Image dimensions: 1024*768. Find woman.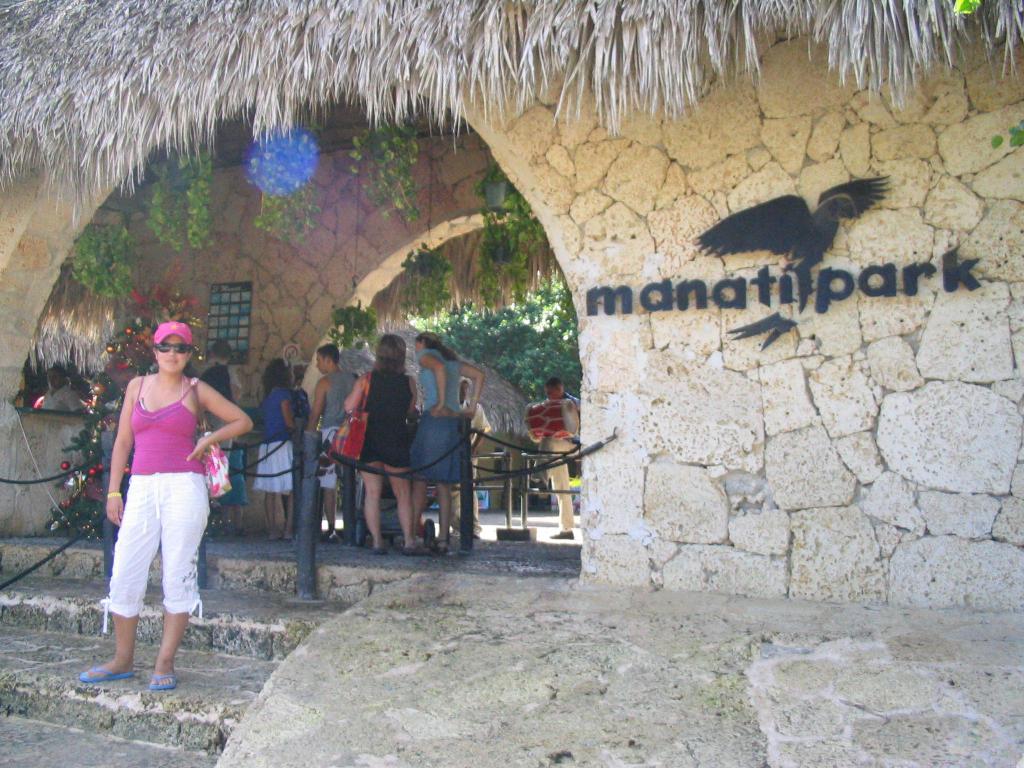
box(345, 333, 417, 559).
